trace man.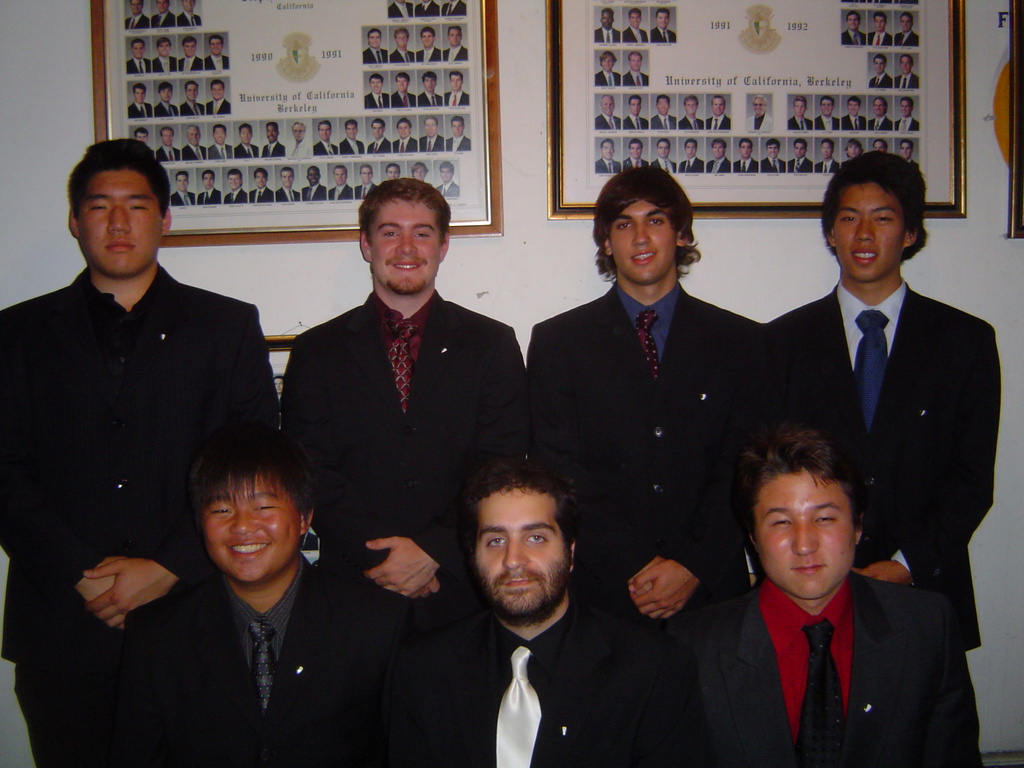
Traced to <region>11, 138, 270, 699</region>.
